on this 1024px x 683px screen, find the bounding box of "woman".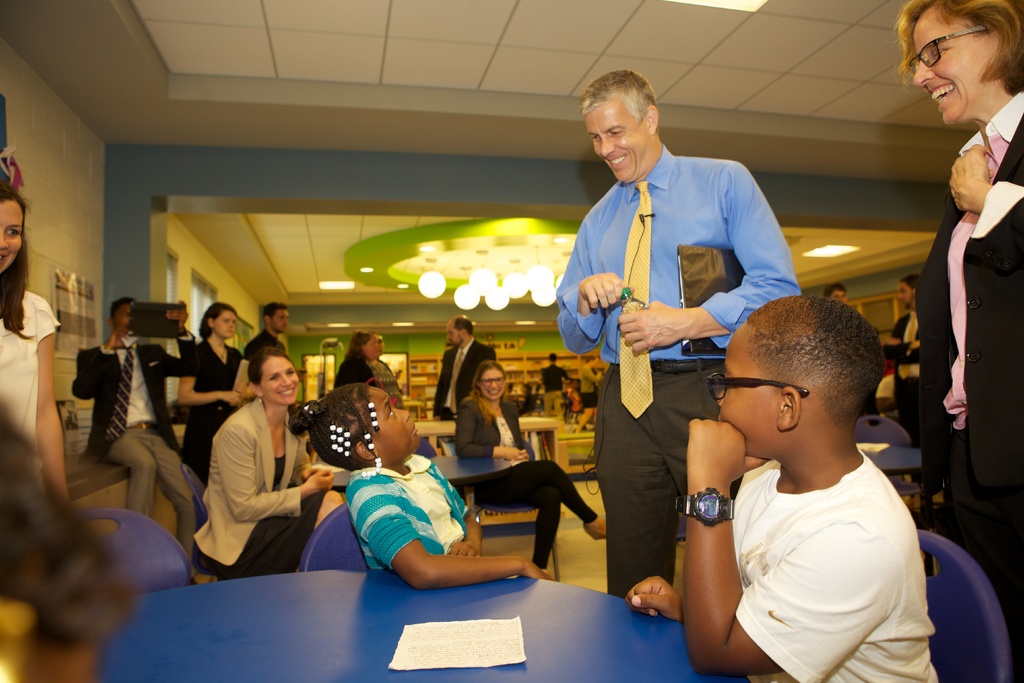
Bounding box: locate(340, 327, 380, 384).
